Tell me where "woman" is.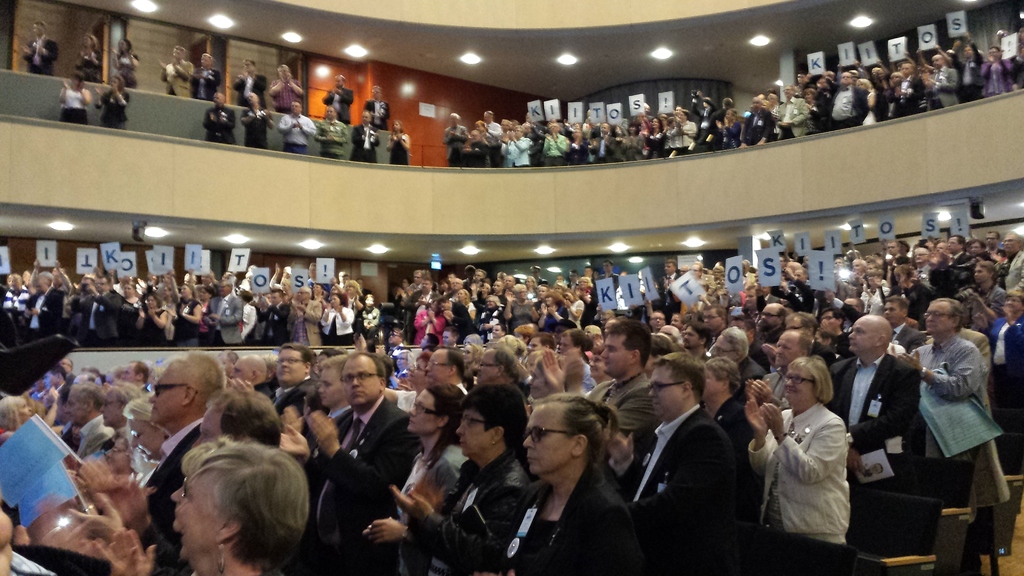
"woman" is at <box>536,291,566,333</box>.
